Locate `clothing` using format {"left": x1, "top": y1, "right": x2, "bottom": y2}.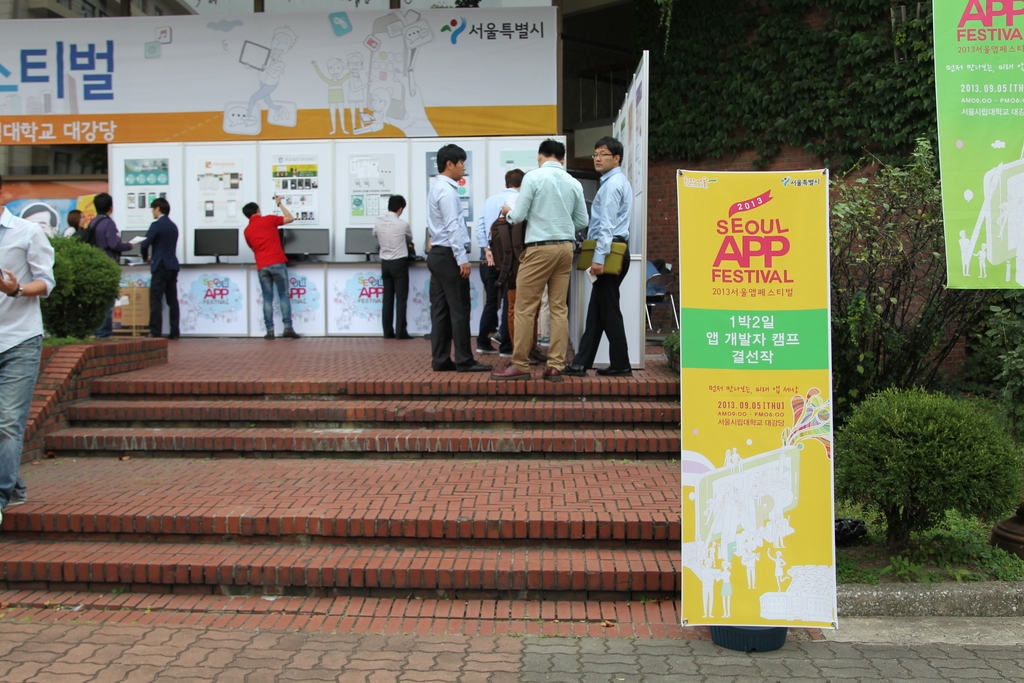
{"left": 61, "top": 226, "right": 77, "bottom": 238}.
